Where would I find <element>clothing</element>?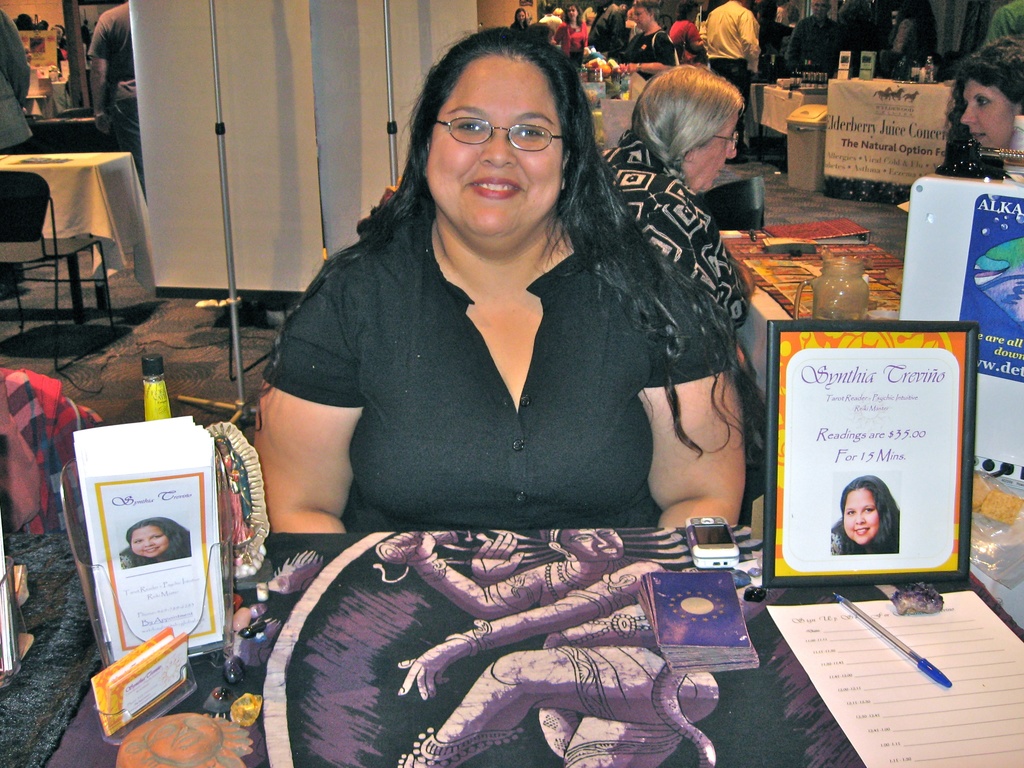
At pyautogui.locateOnScreen(264, 148, 723, 550).
